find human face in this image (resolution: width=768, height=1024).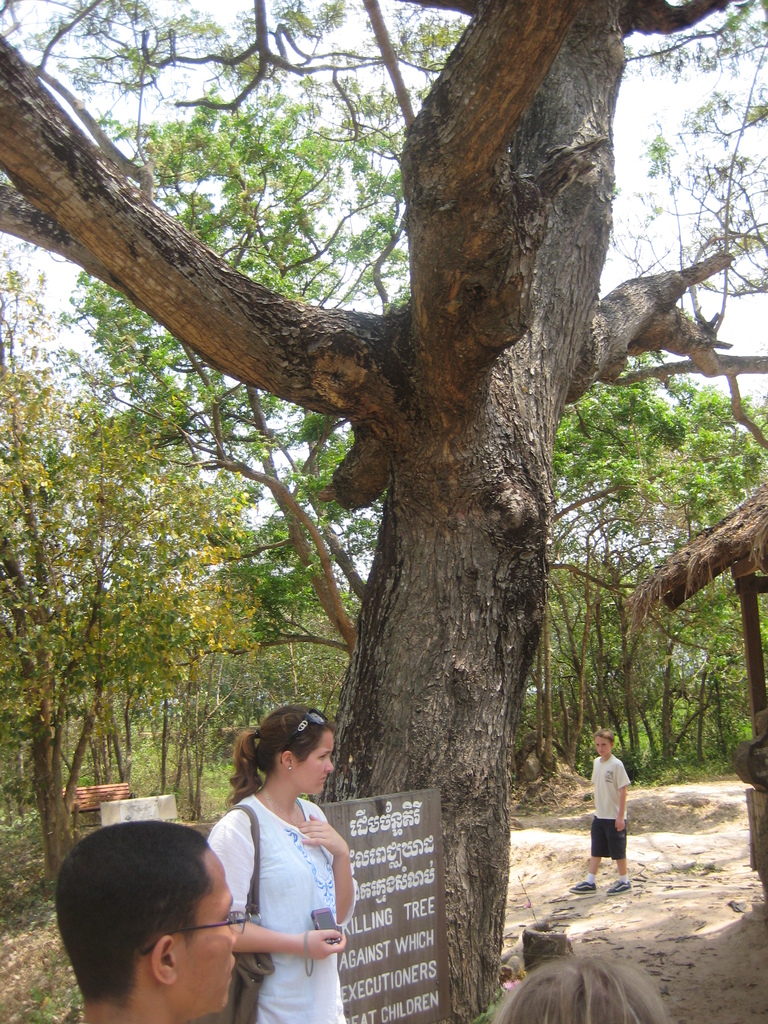
584:724:625:769.
